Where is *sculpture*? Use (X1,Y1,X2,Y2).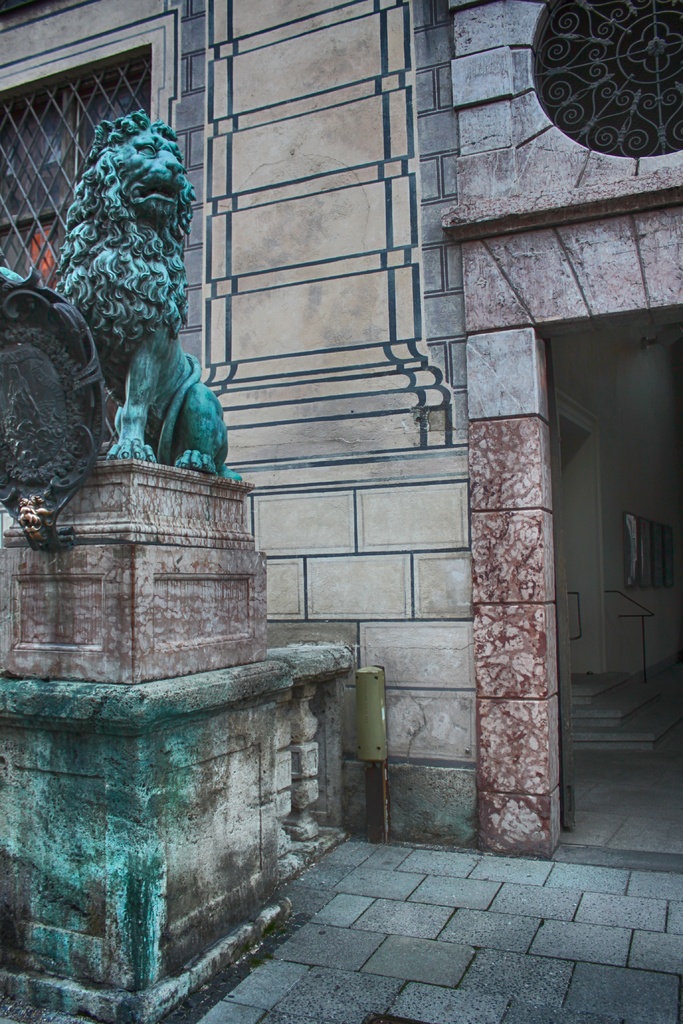
(53,85,217,497).
